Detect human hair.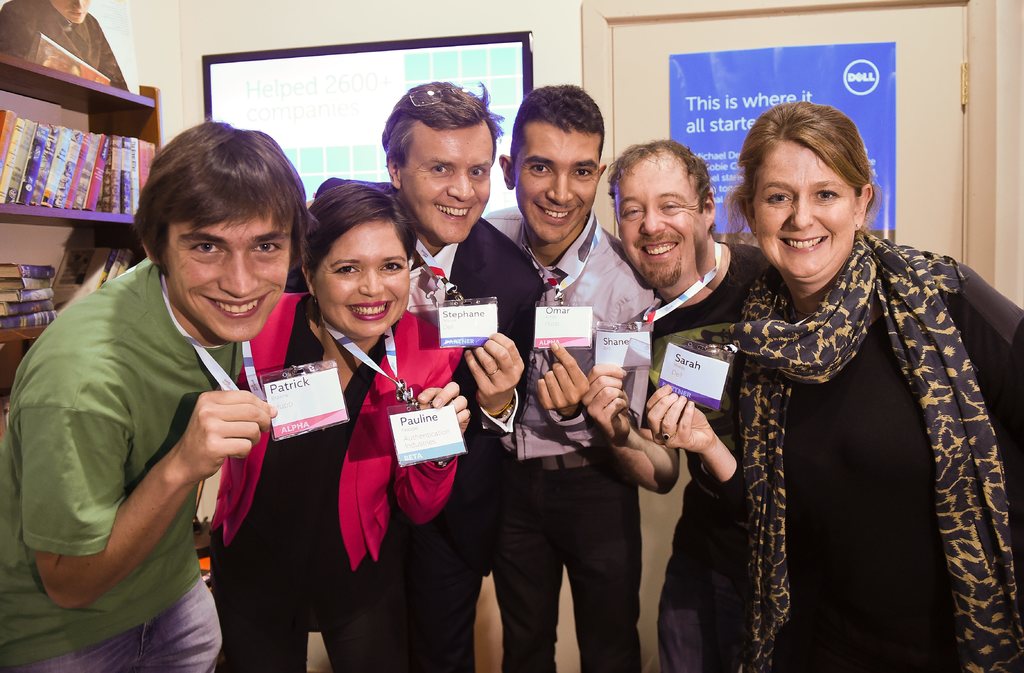
Detected at [380,80,503,195].
